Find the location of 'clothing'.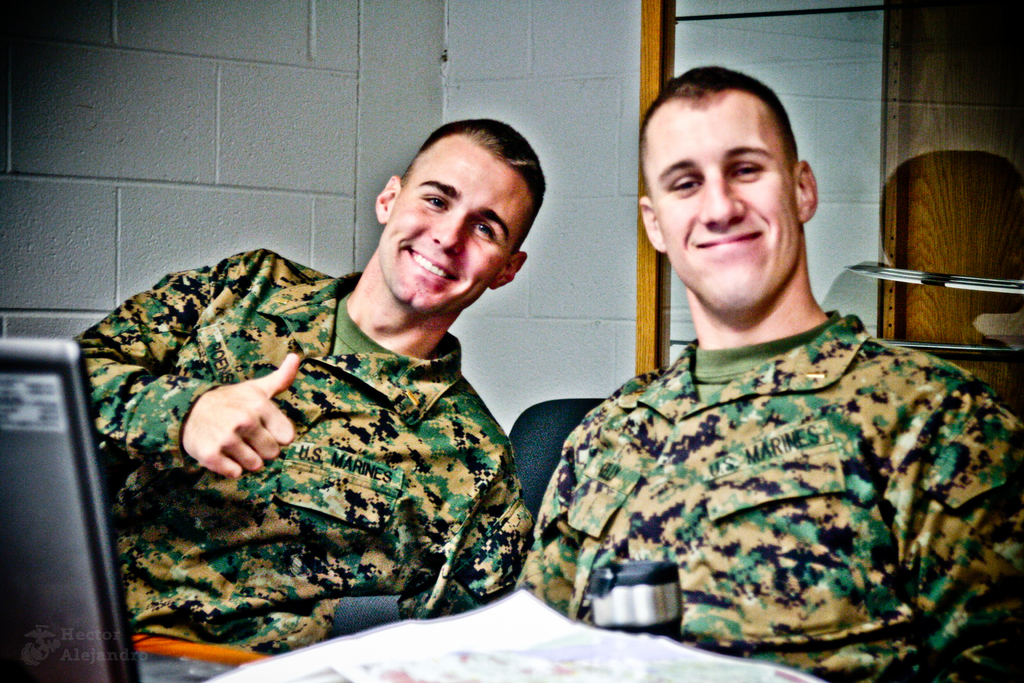
Location: region(515, 286, 1016, 671).
